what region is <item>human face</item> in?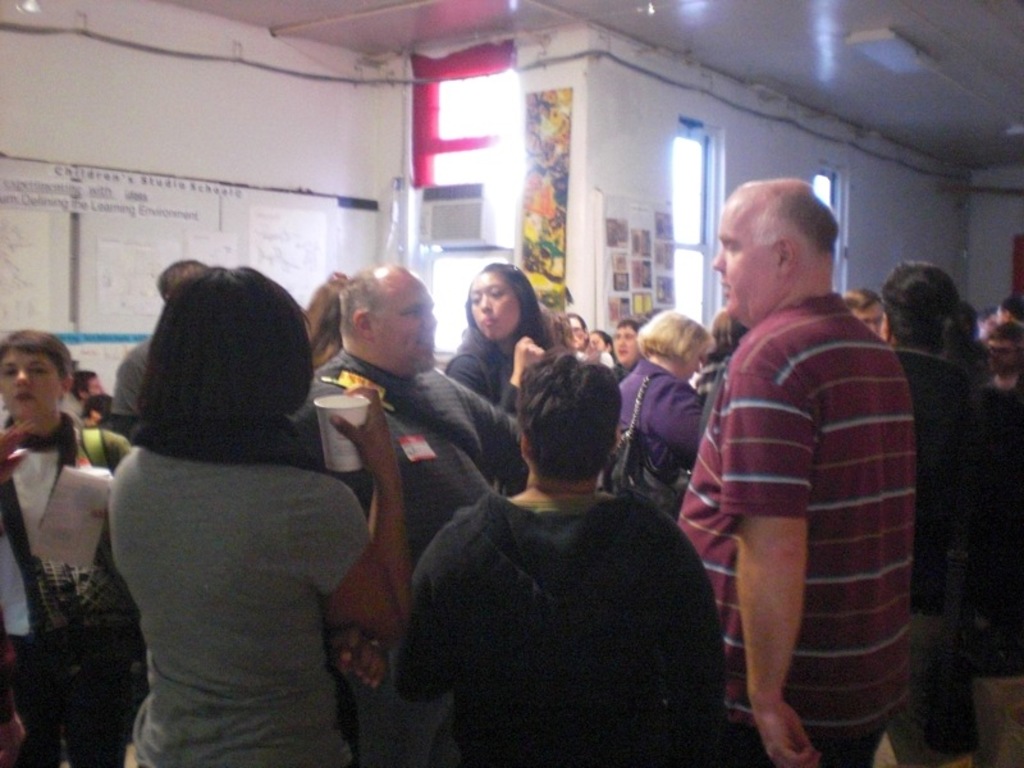
566/315/588/348.
